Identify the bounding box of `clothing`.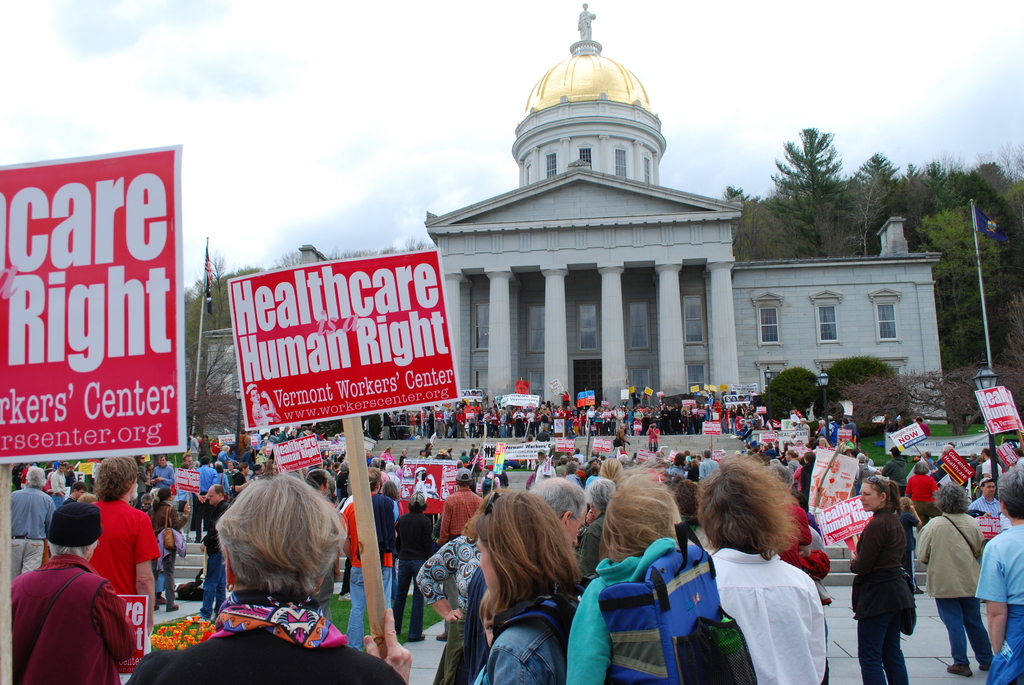
BBox(668, 405, 684, 435).
